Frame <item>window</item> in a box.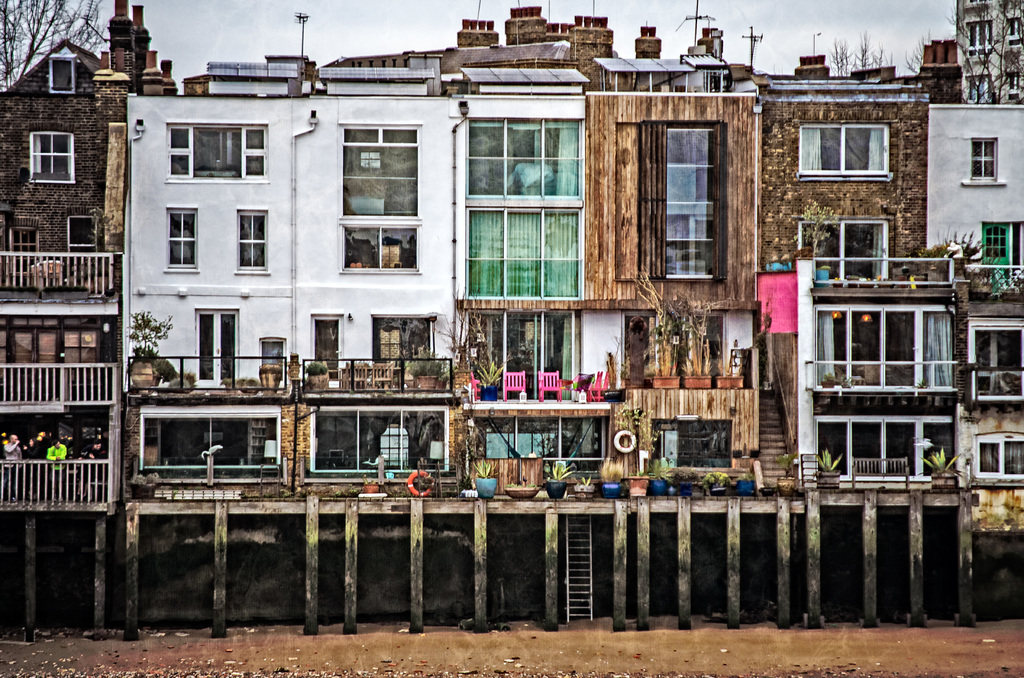
bbox=[164, 209, 199, 270].
